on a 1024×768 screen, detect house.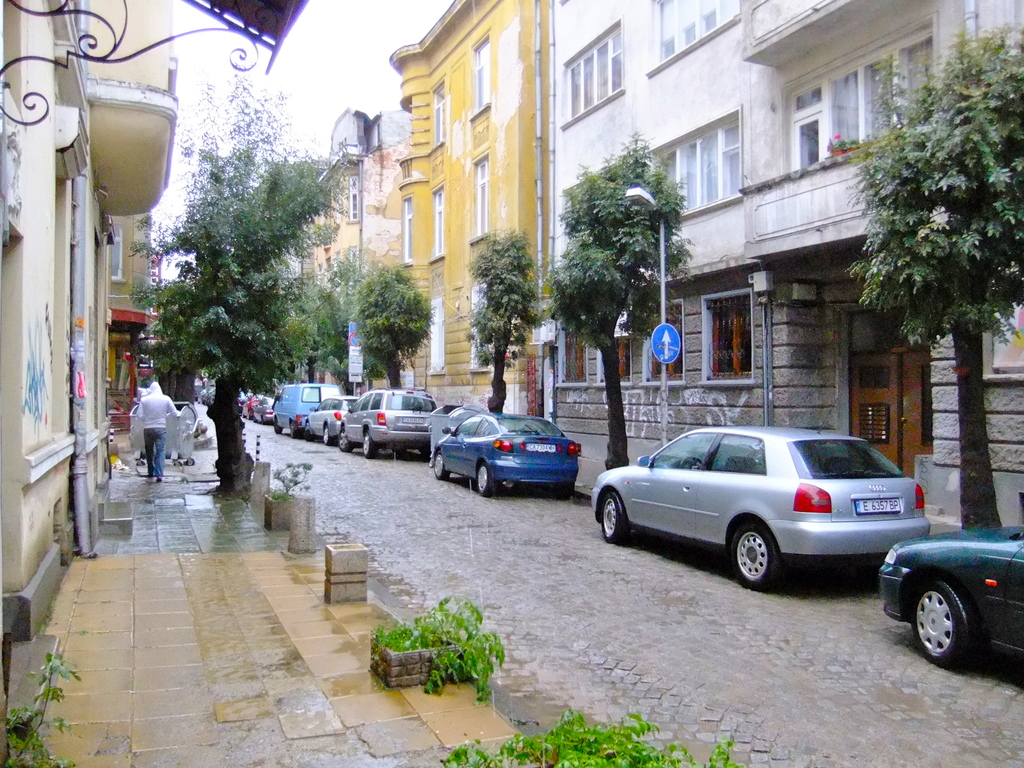
[left=309, top=121, right=391, bottom=397].
